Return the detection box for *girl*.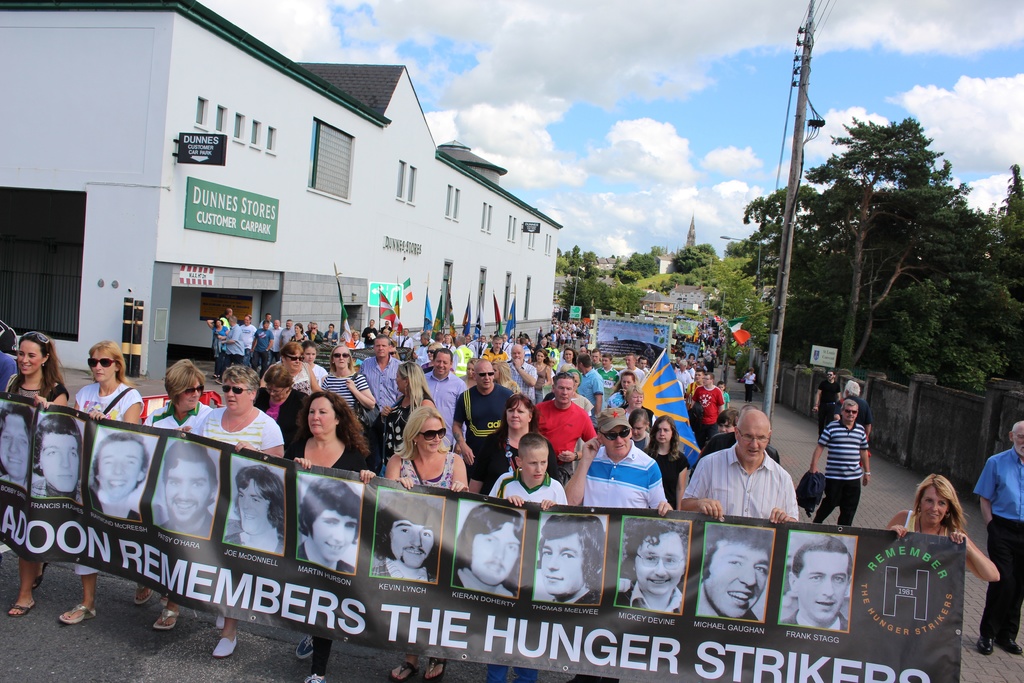
l=420, t=343, r=444, b=371.
